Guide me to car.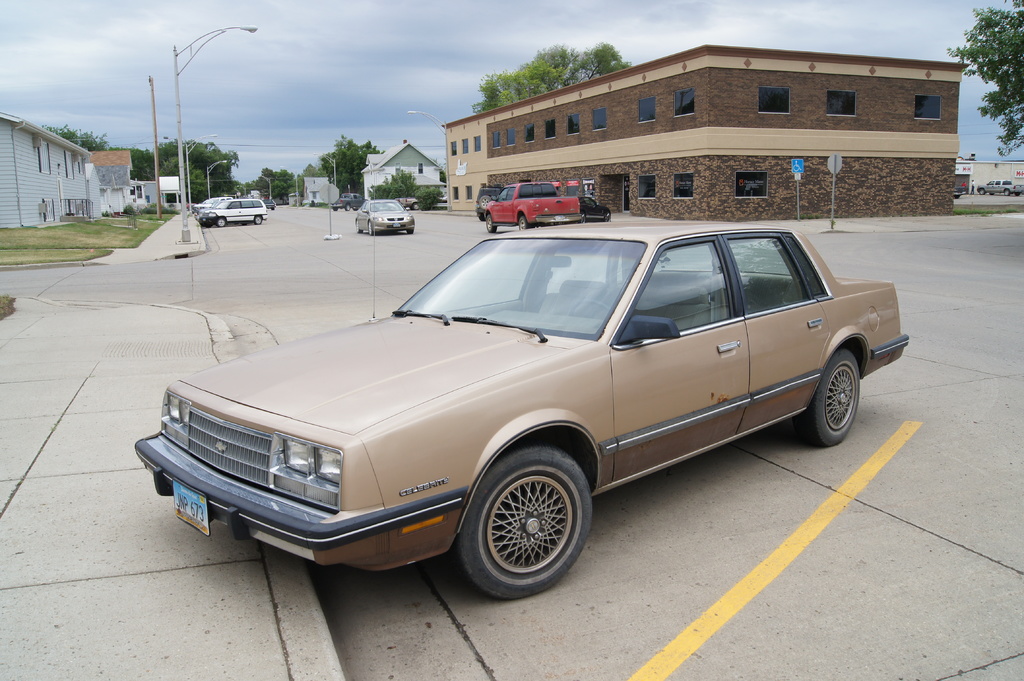
Guidance: (133,216,913,598).
